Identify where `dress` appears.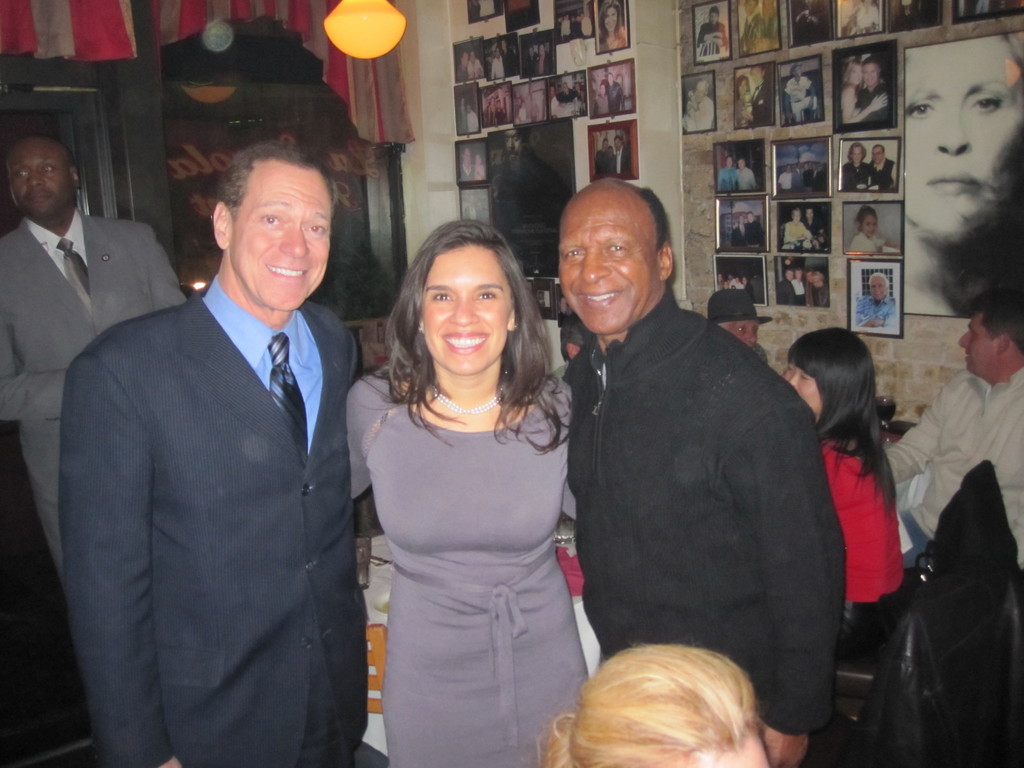
Appears at region(346, 364, 578, 767).
